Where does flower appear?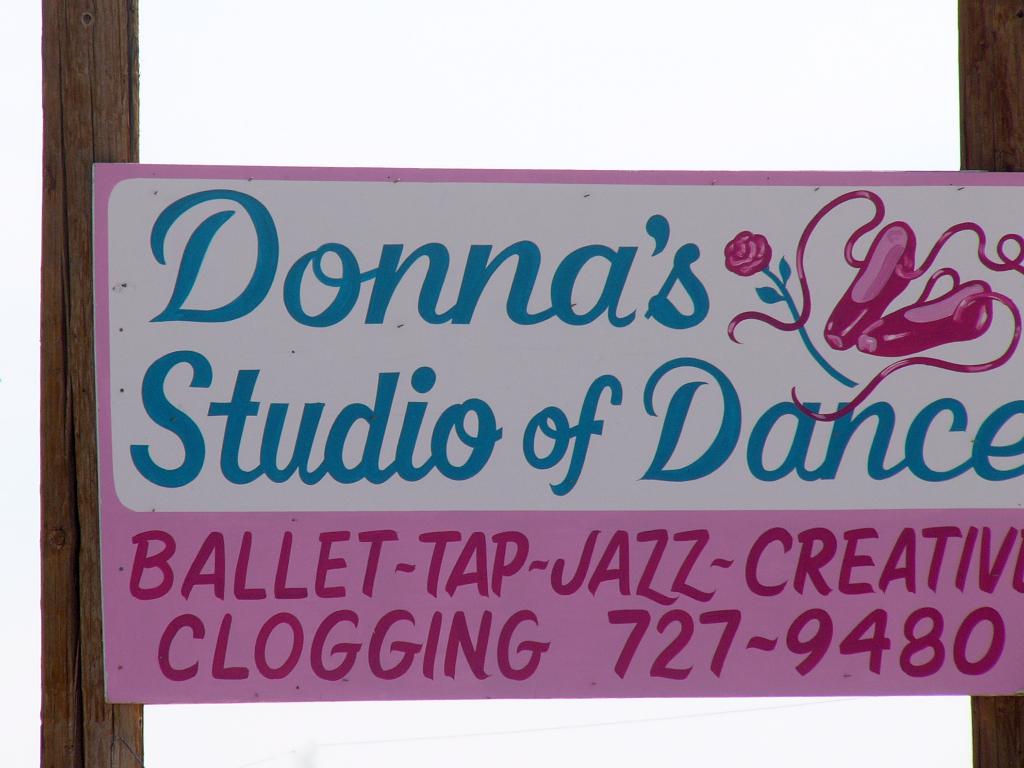
Appears at (723, 222, 776, 275).
